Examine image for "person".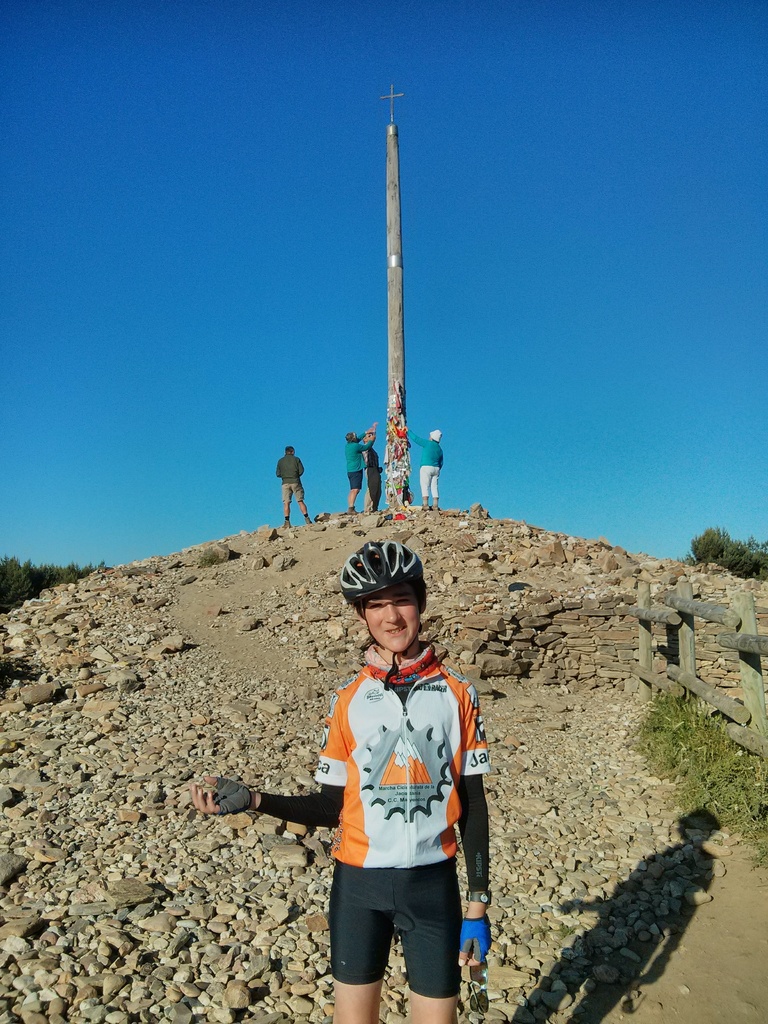
Examination result: BBox(344, 426, 371, 521).
